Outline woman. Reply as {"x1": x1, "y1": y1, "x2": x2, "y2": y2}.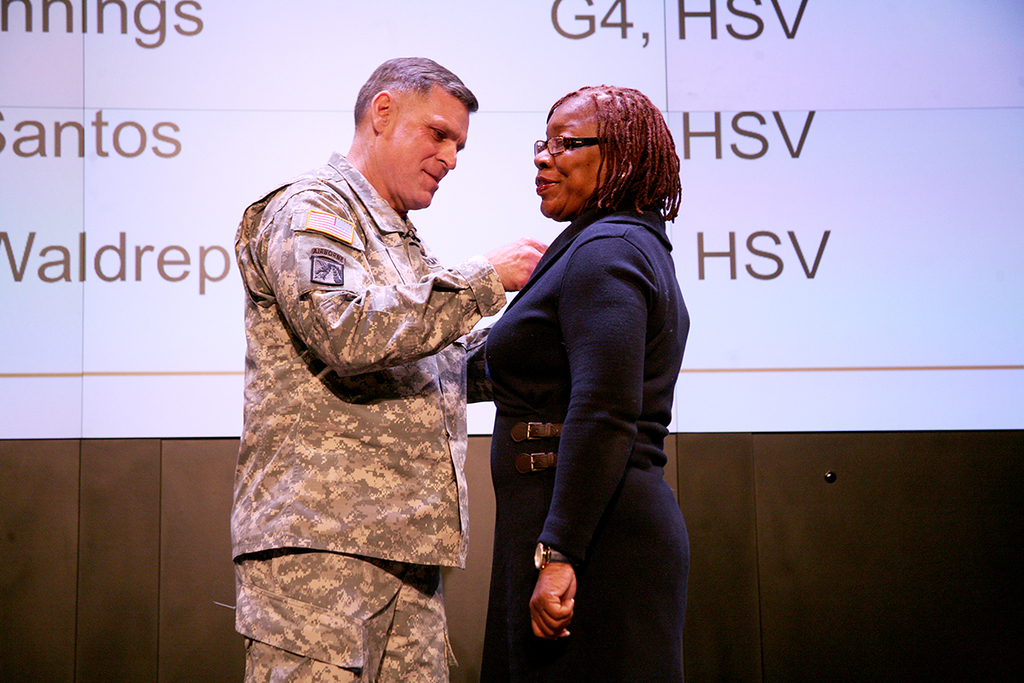
{"x1": 437, "y1": 104, "x2": 719, "y2": 682}.
